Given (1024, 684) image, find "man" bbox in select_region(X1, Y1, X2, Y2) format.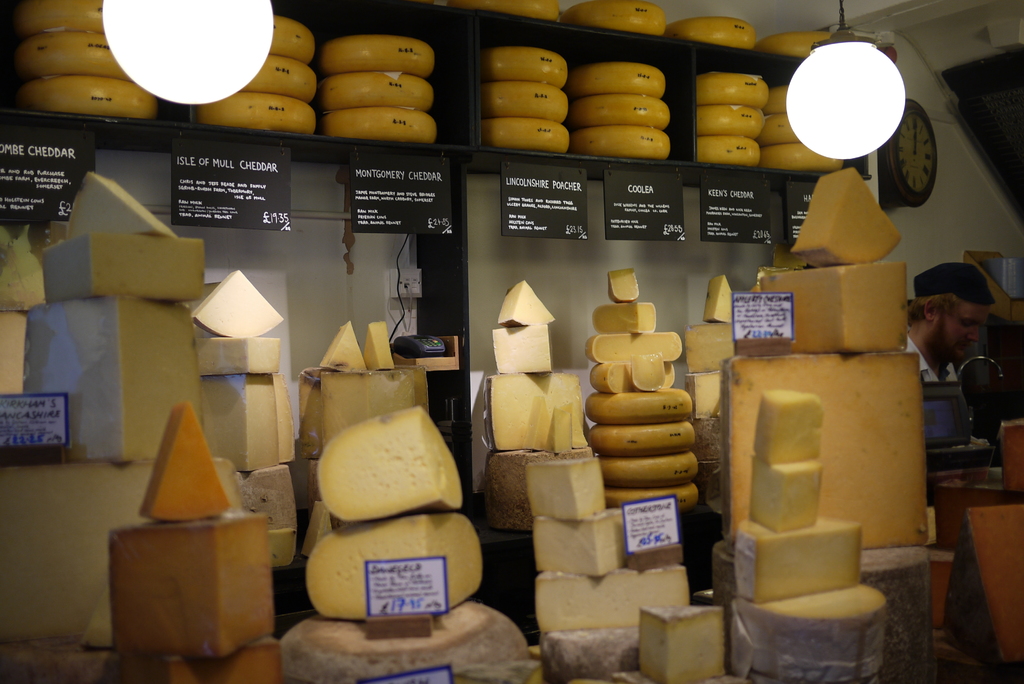
select_region(909, 261, 995, 381).
